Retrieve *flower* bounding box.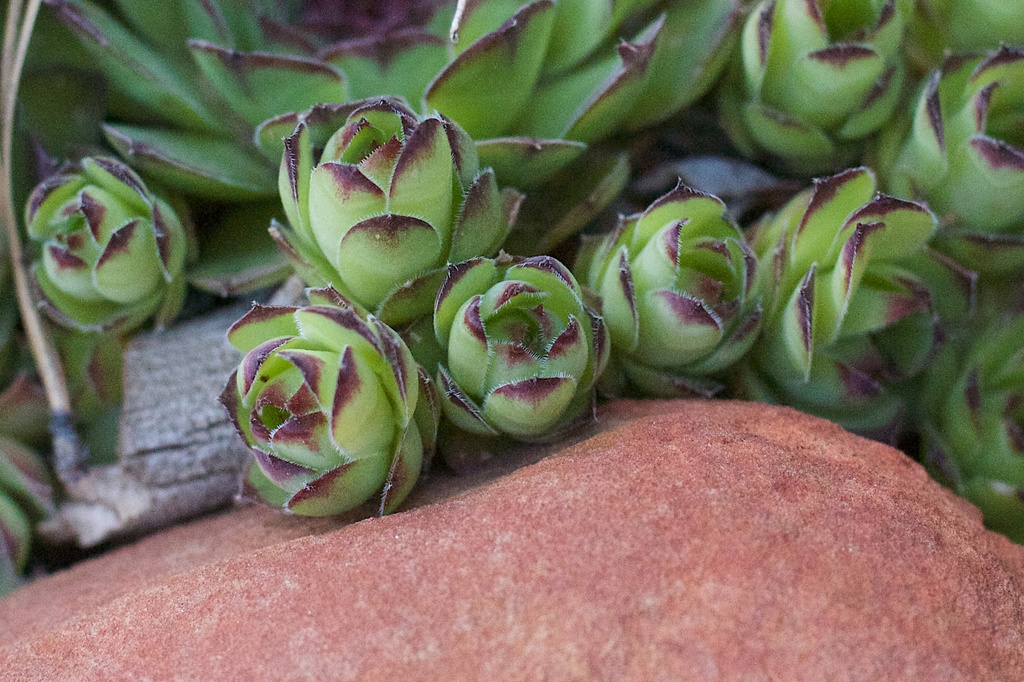
Bounding box: 218:282:444:535.
